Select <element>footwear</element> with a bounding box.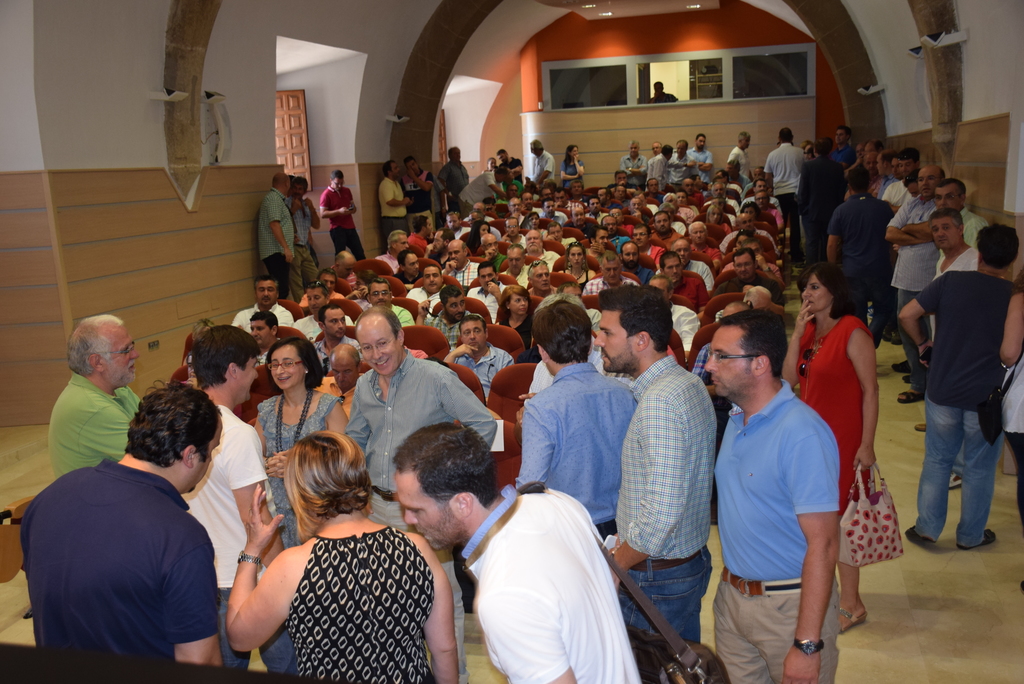
{"left": 906, "top": 523, "right": 934, "bottom": 544}.
